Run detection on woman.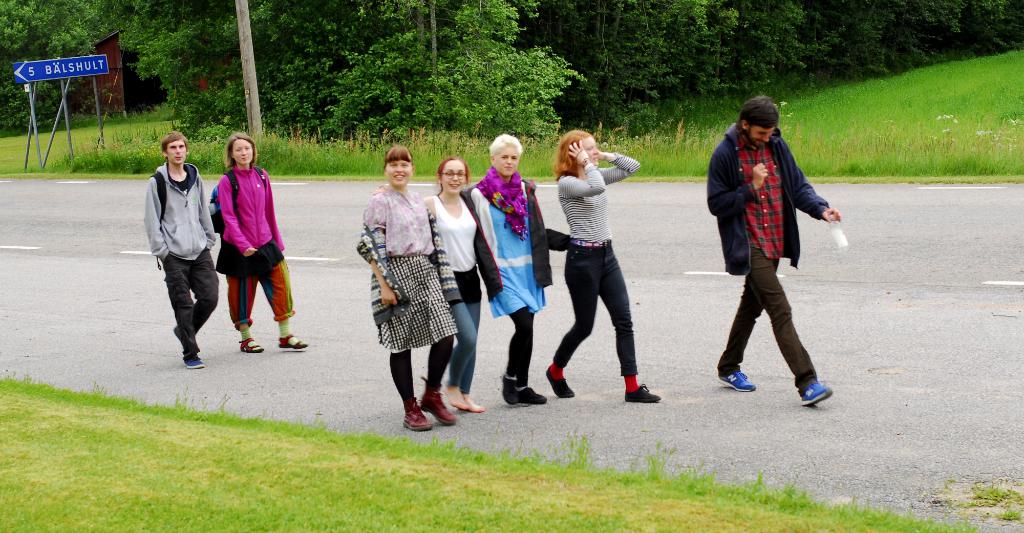
Result: left=468, top=133, right=546, bottom=405.
